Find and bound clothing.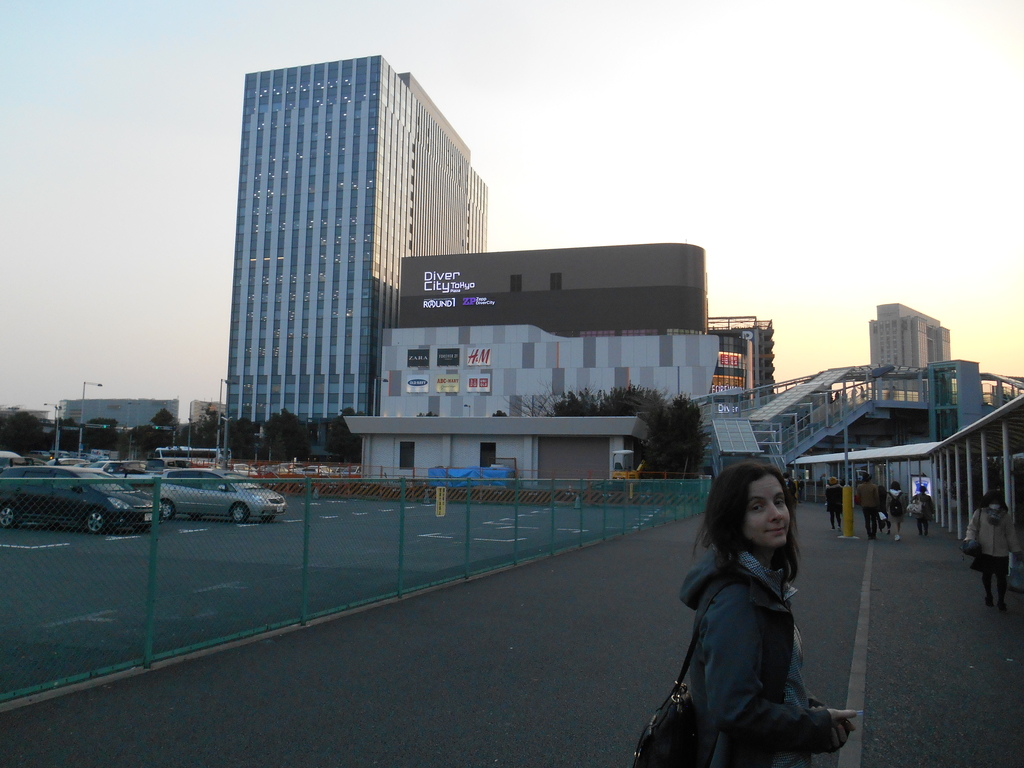
Bound: (886, 488, 907, 524).
